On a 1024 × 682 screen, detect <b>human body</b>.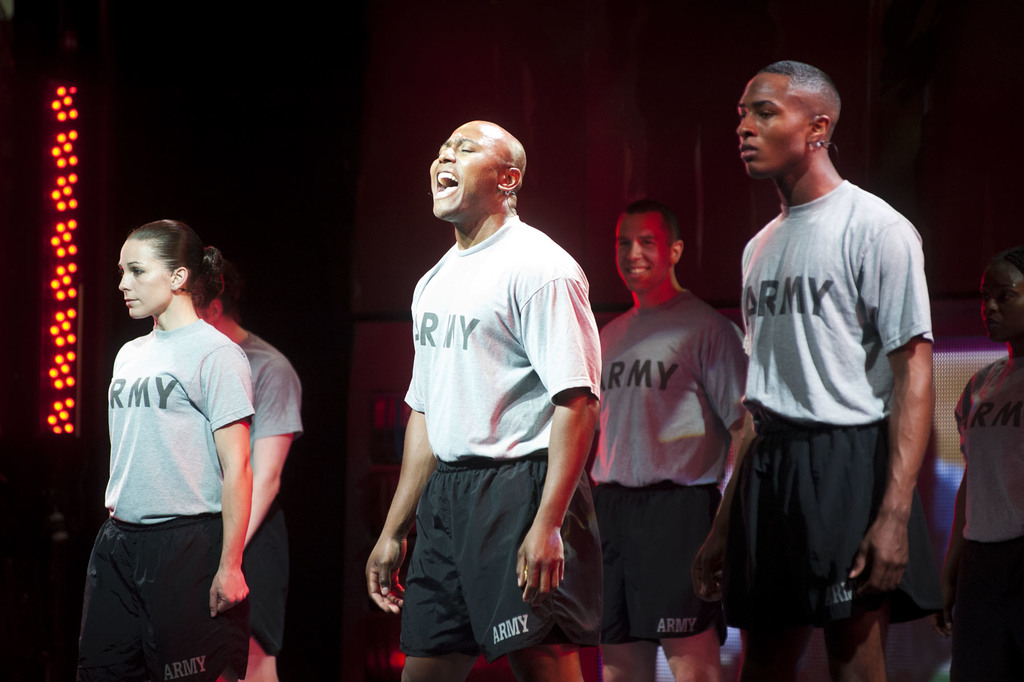
region(939, 344, 1023, 681).
